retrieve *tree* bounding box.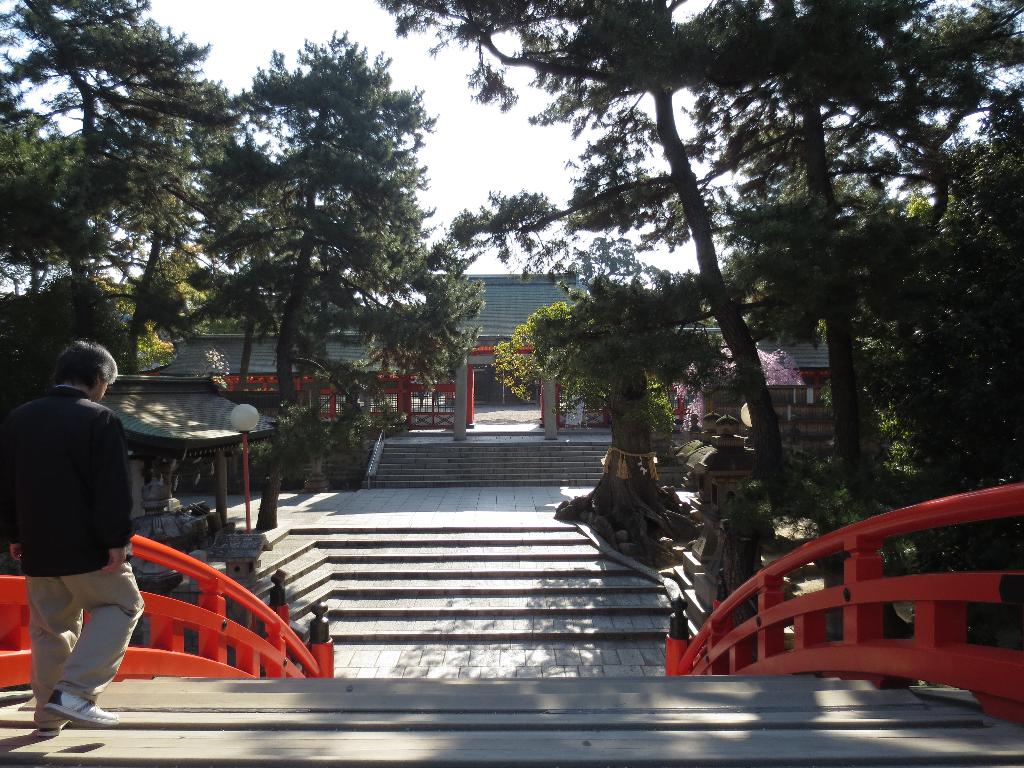
Bounding box: select_region(129, 319, 174, 372).
